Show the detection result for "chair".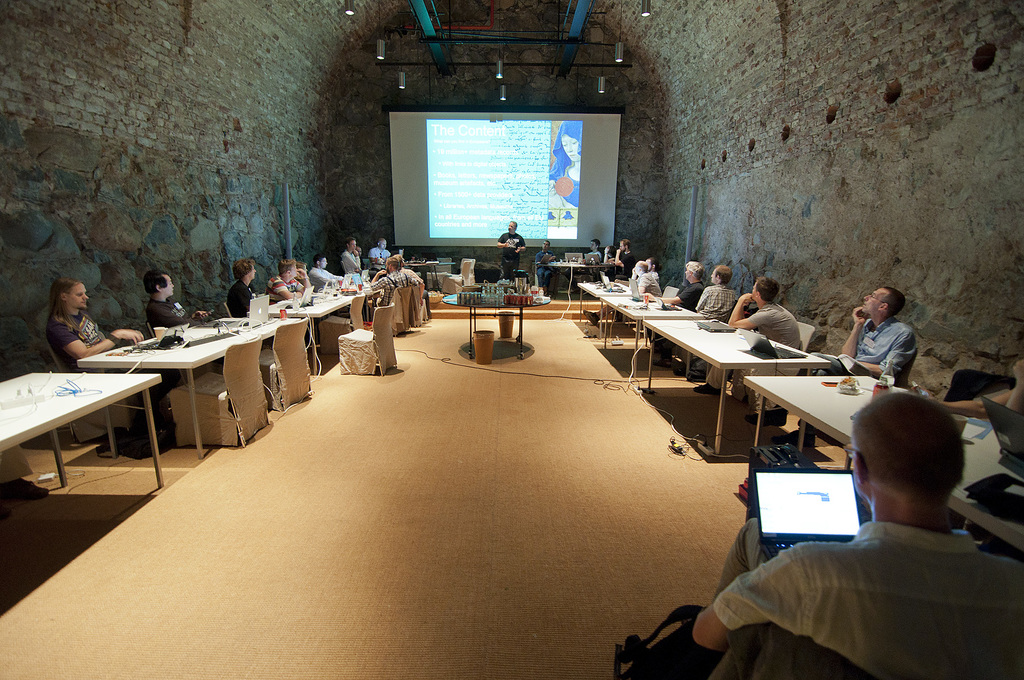
crop(390, 286, 412, 337).
